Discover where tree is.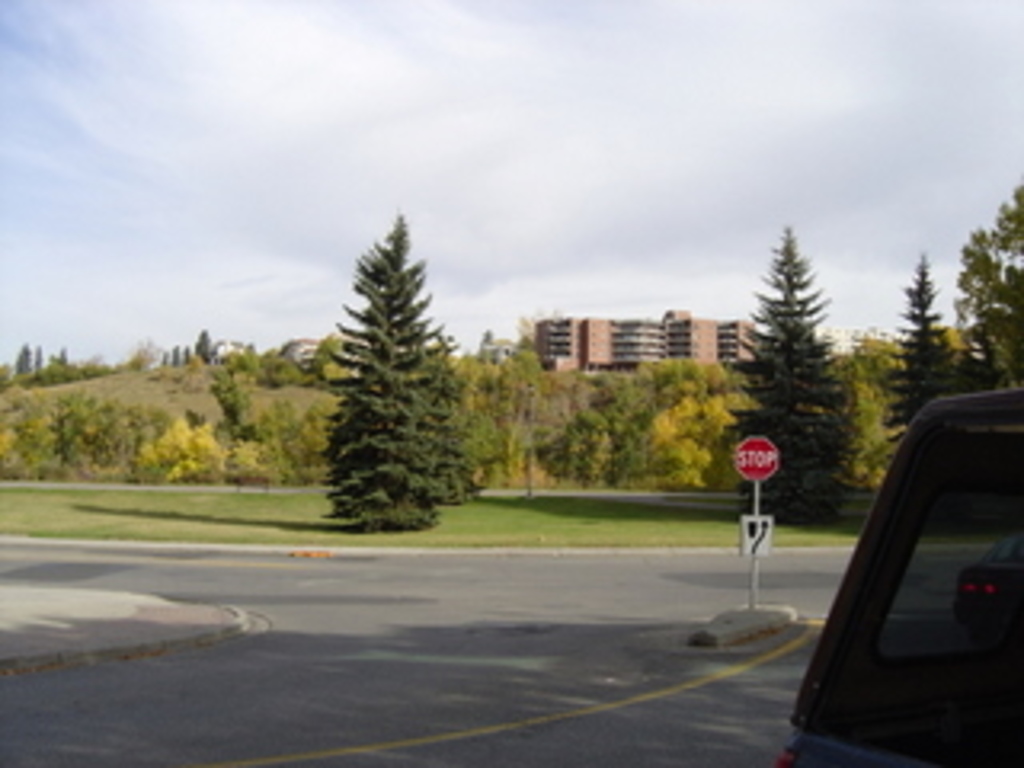
Discovered at 880/246/970/458.
